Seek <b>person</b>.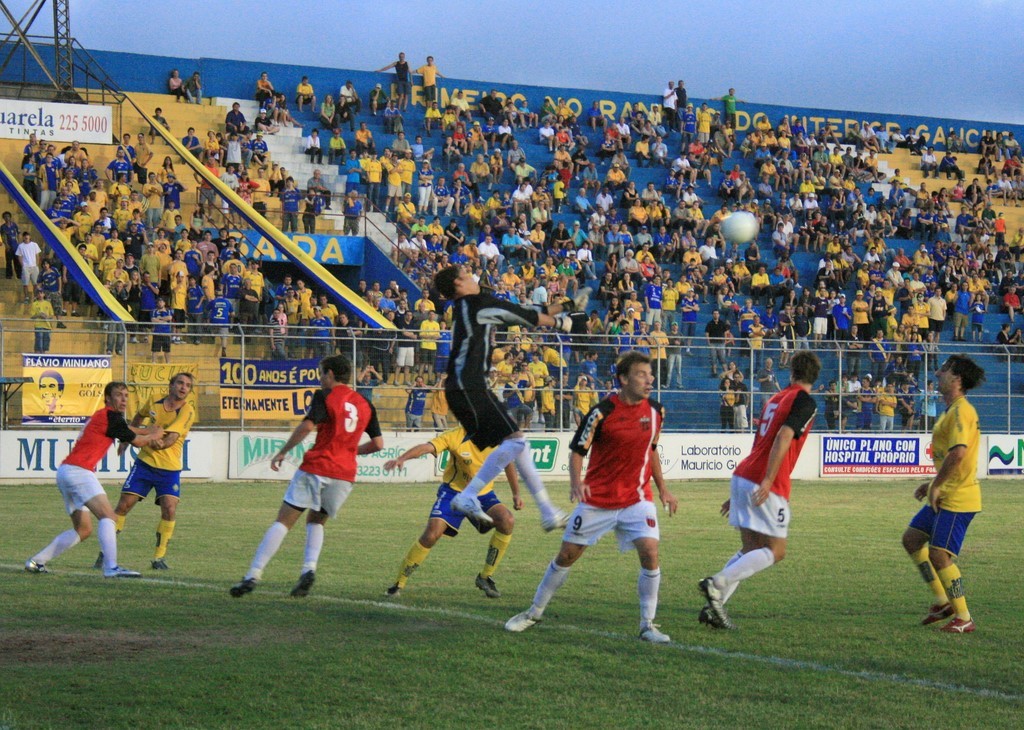
rect(14, 231, 43, 297).
